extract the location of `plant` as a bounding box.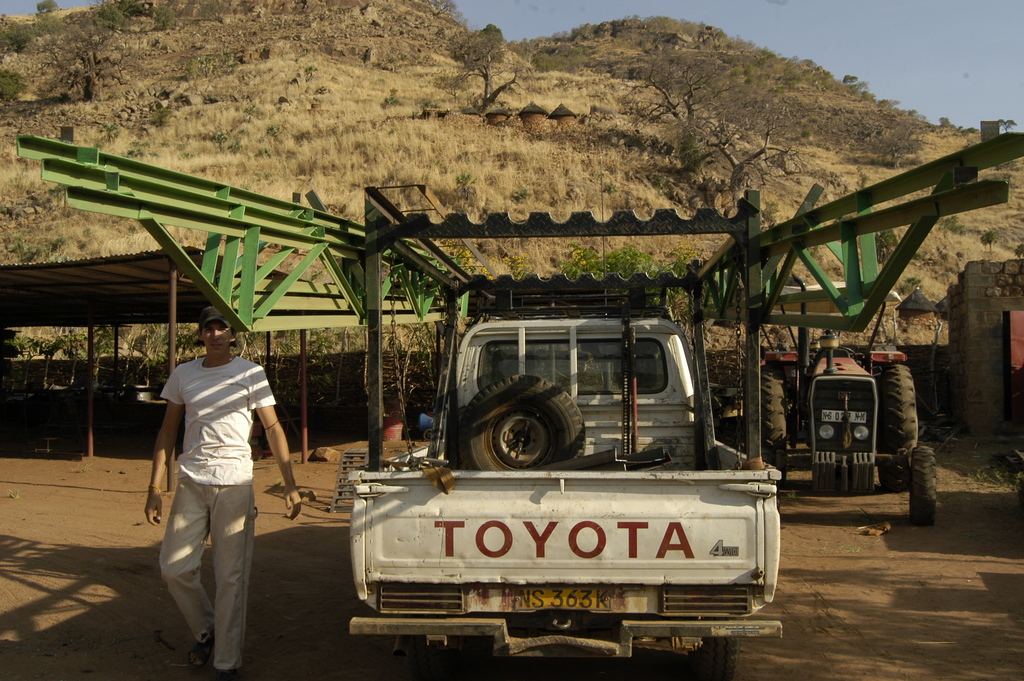
{"x1": 228, "y1": 136, "x2": 242, "y2": 157}.
